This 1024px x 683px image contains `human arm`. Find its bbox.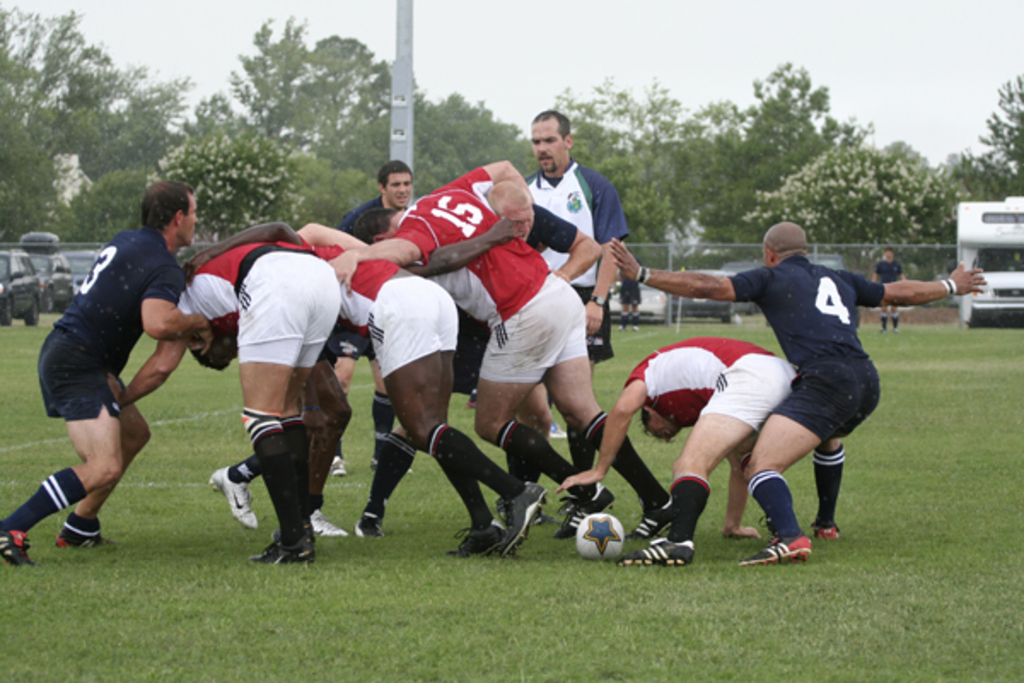
left=585, top=178, right=623, bottom=333.
